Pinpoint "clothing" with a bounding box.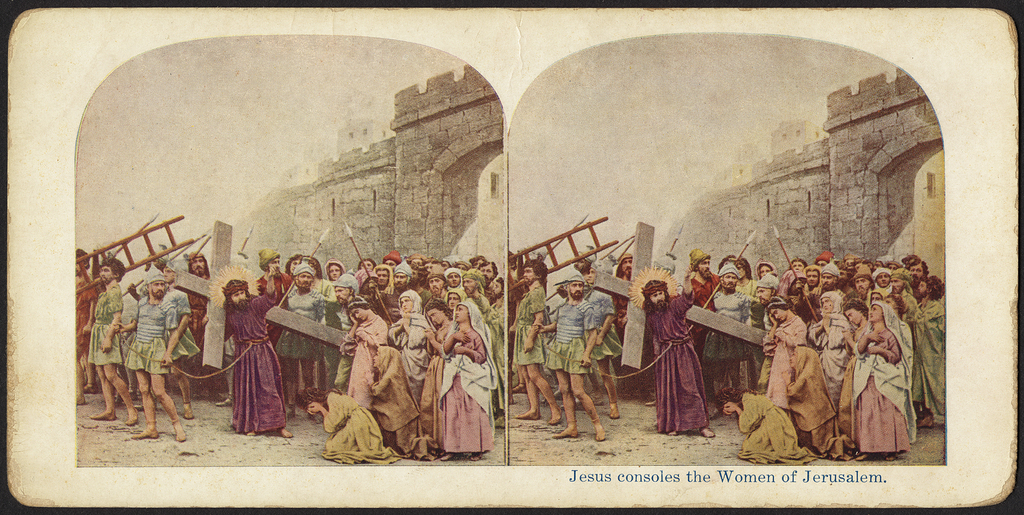
762/318/811/411.
